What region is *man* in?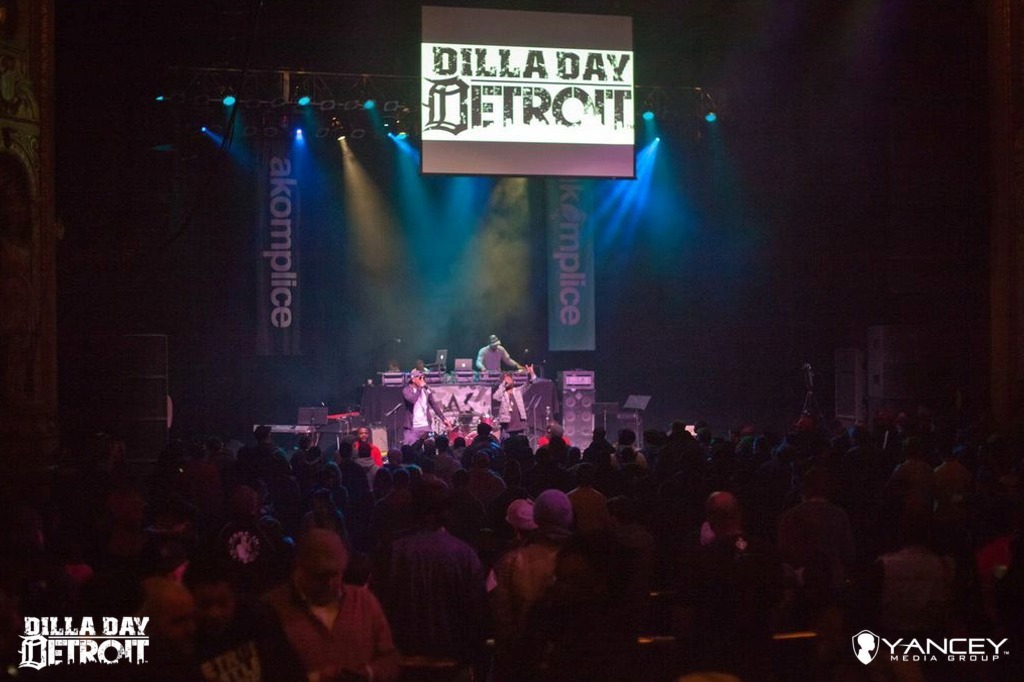
locate(410, 358, 429, 375).
